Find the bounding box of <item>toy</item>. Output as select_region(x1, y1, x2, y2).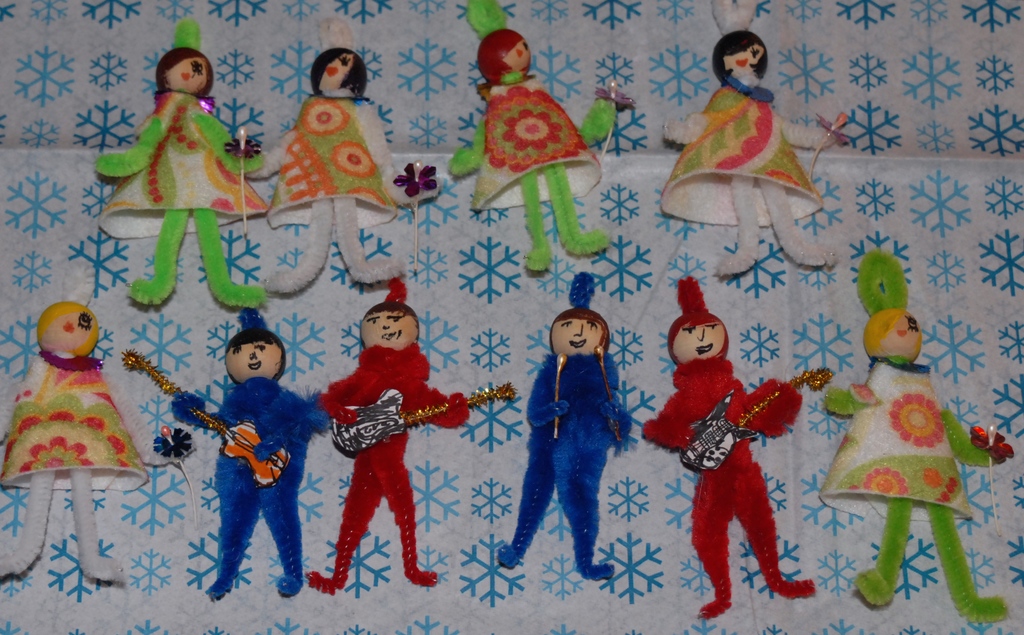
select_region(645, 277, 830, 619).
